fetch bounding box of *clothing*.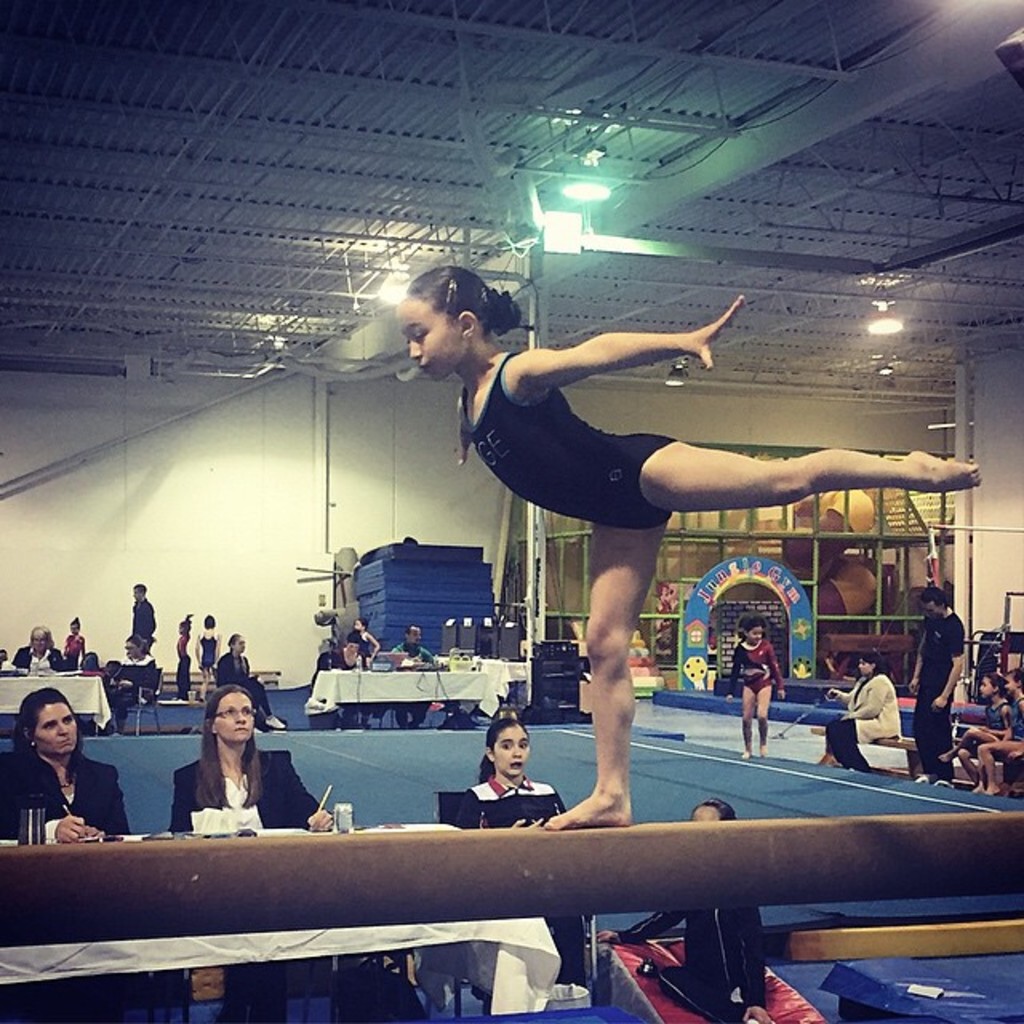
Bbox: (906, 610, 960, 782).
